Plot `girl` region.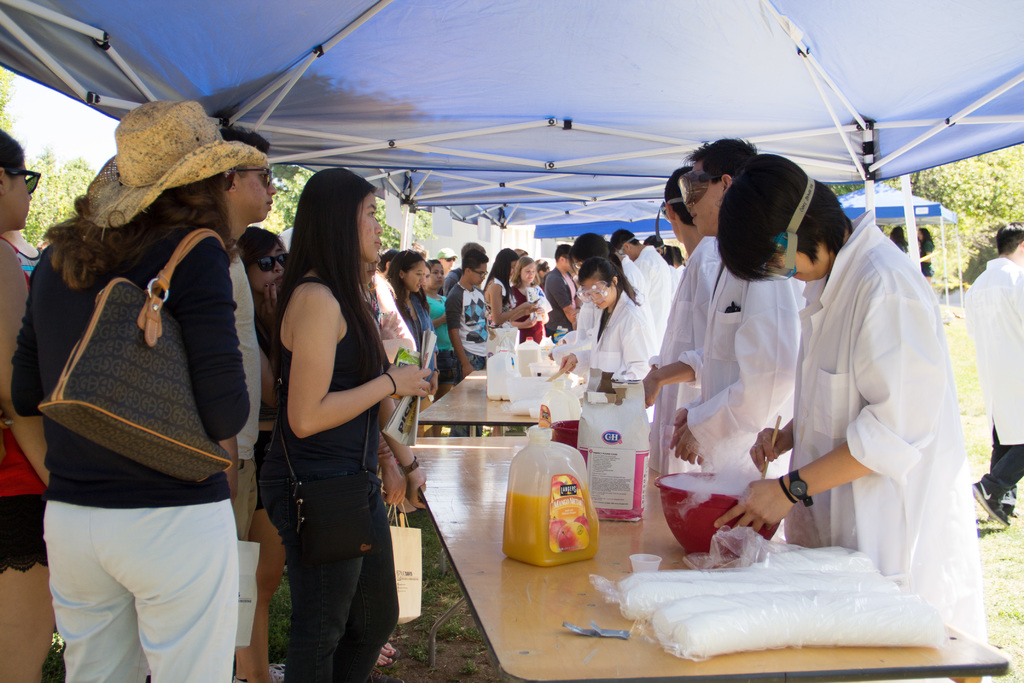
Plotted at {"x1": 511, "y1": 254, "x2": 545, "y2": 342}.
